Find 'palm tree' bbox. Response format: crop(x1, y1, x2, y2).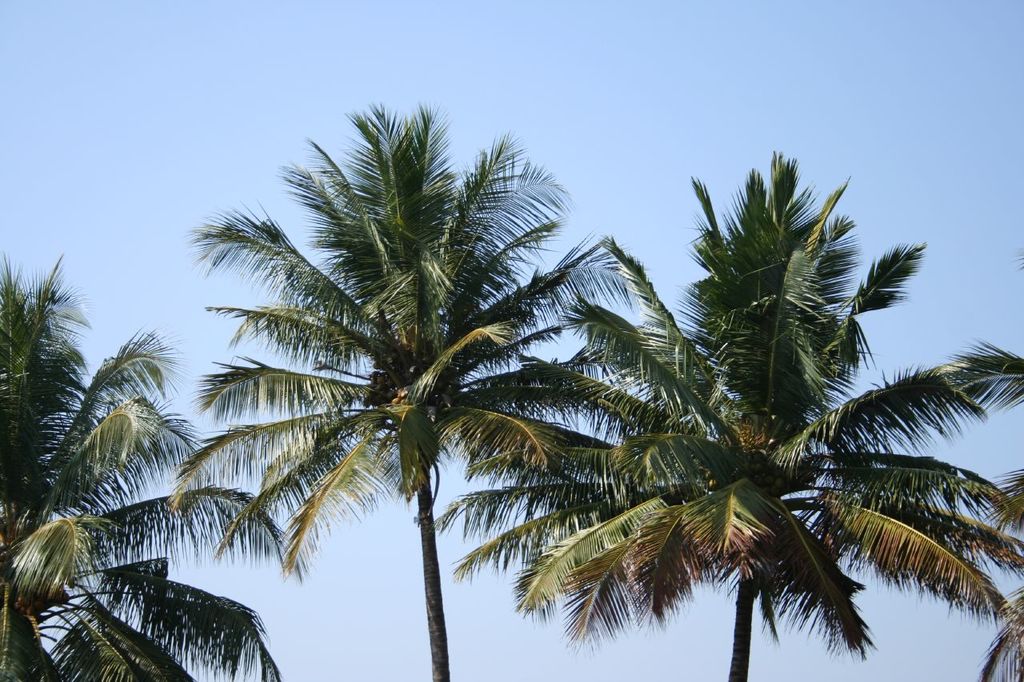
crop(218, 137, 522, 681).
